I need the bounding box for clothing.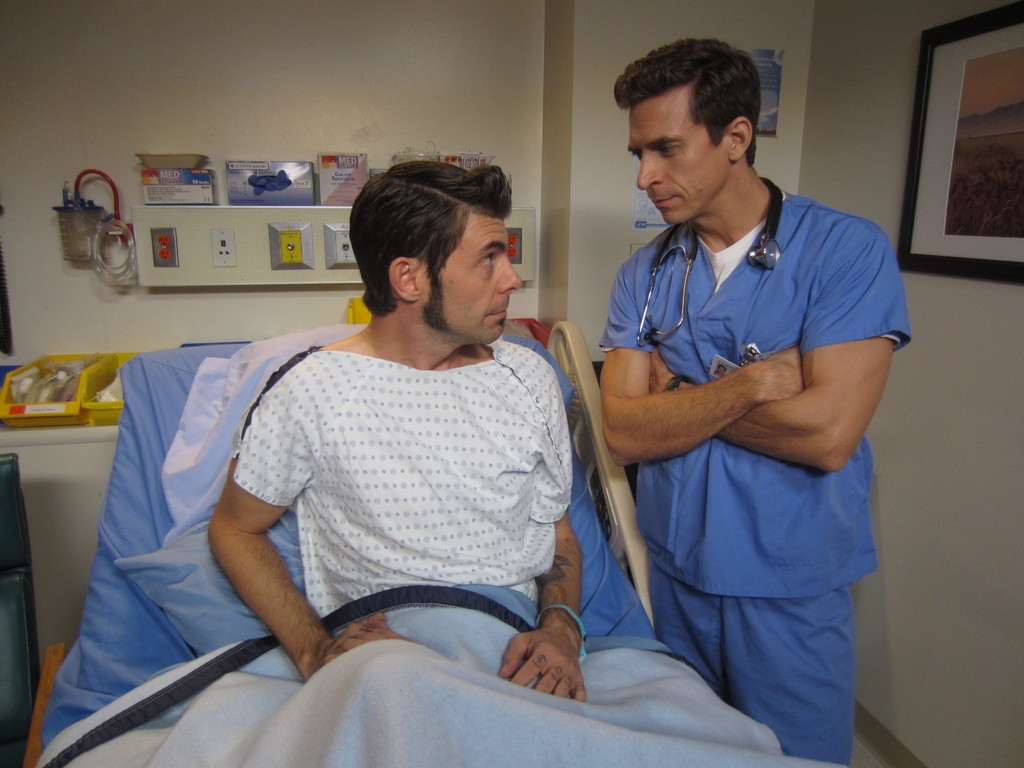
Here it is: bbox(591, 187, 897, 767).
